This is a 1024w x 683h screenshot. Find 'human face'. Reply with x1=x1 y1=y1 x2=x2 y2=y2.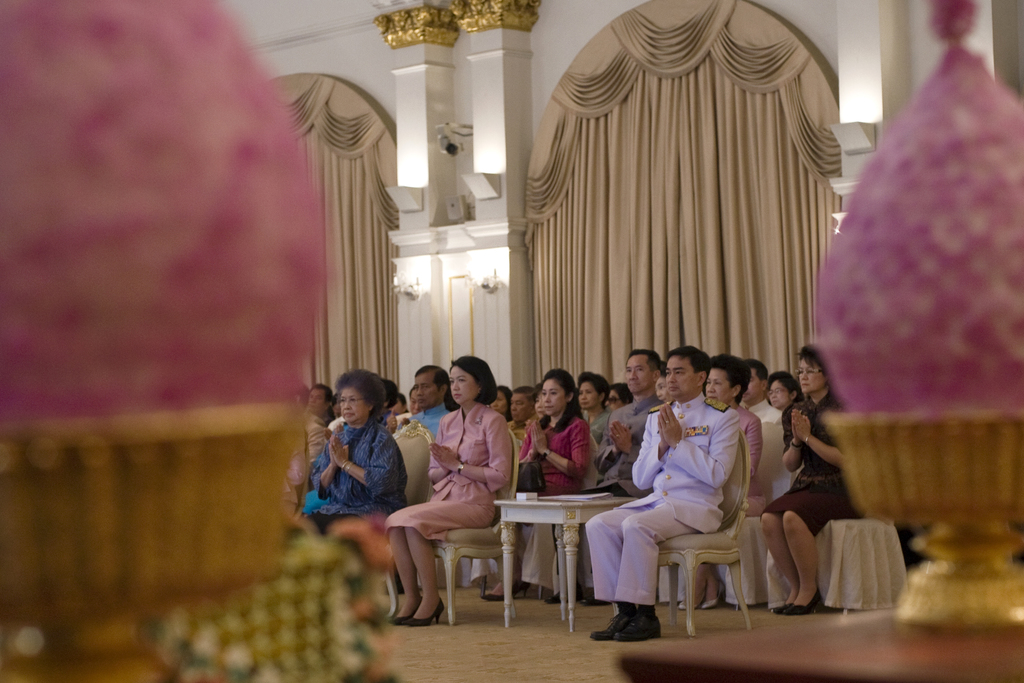
x1=604 y1=388 x2=624 y2=415.
